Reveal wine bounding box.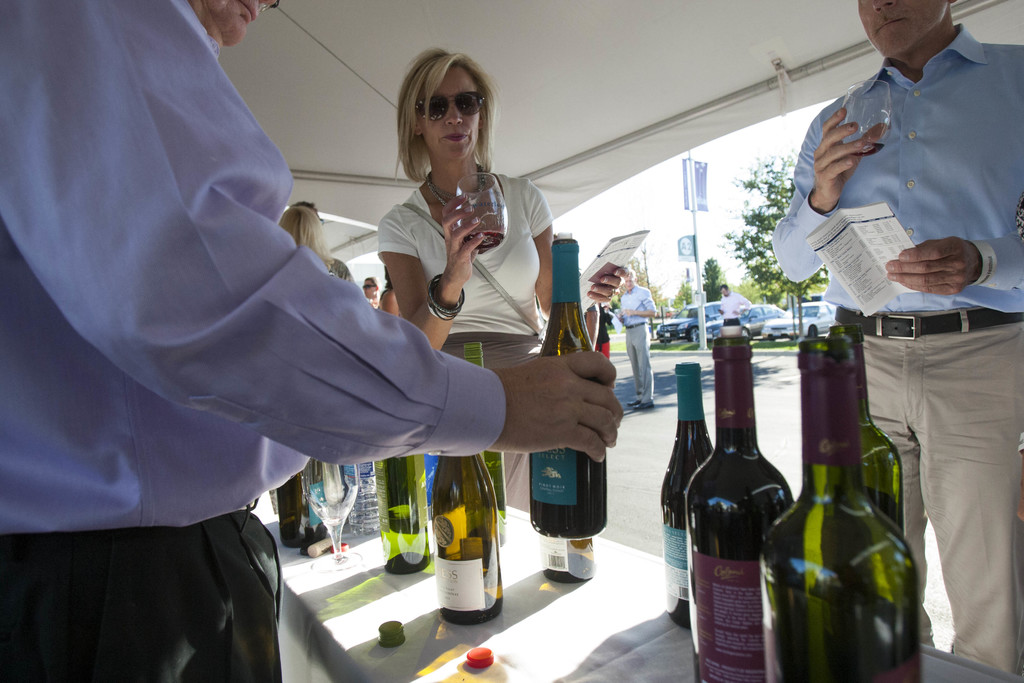
Revealed: 543,540,596,580.
